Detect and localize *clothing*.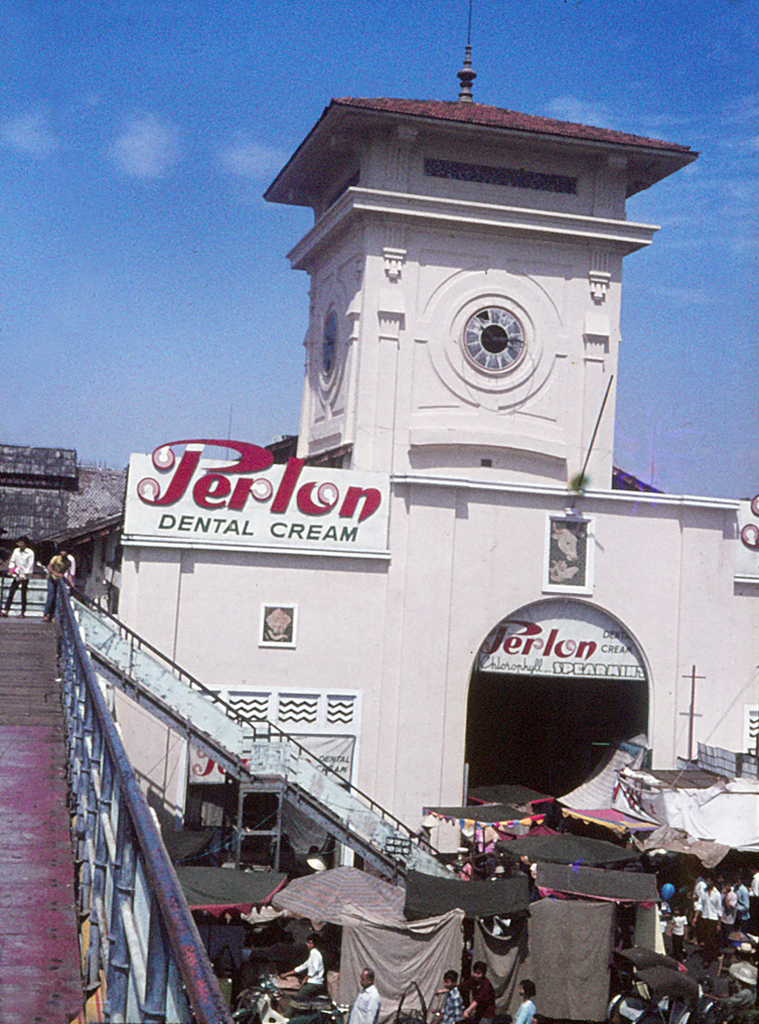
Localized at detection(468, 974, 496, 1023).
